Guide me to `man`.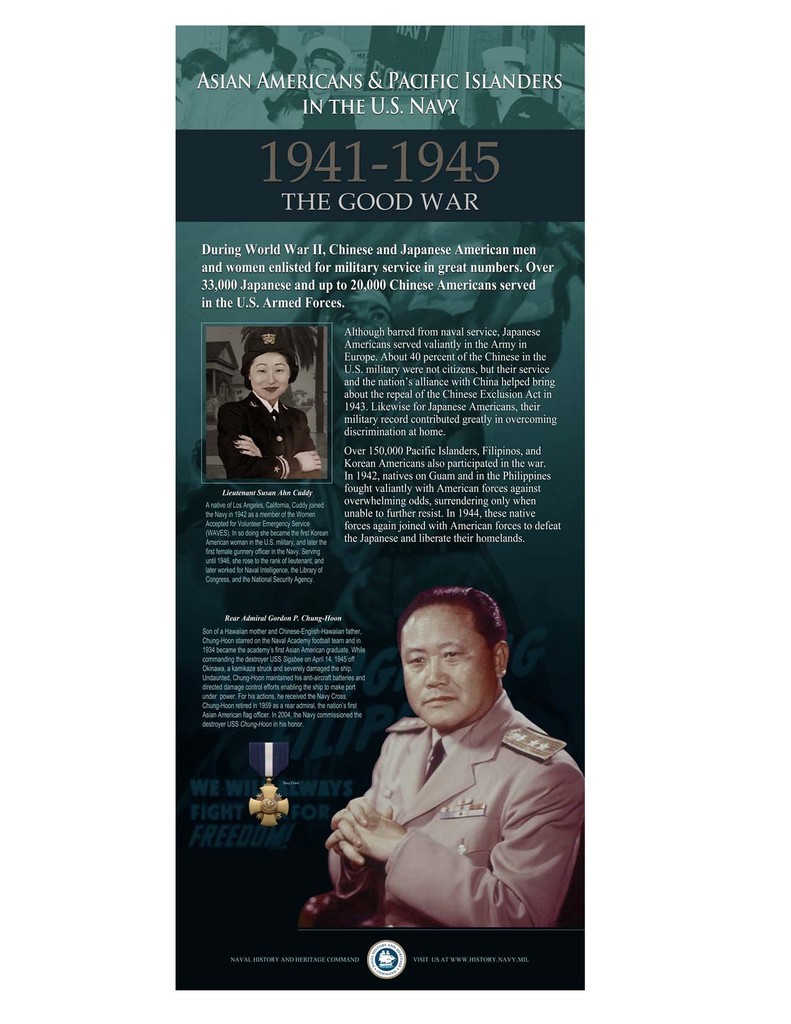
Guidance: (x1=291, y1=587, x2=582, y2=964).
